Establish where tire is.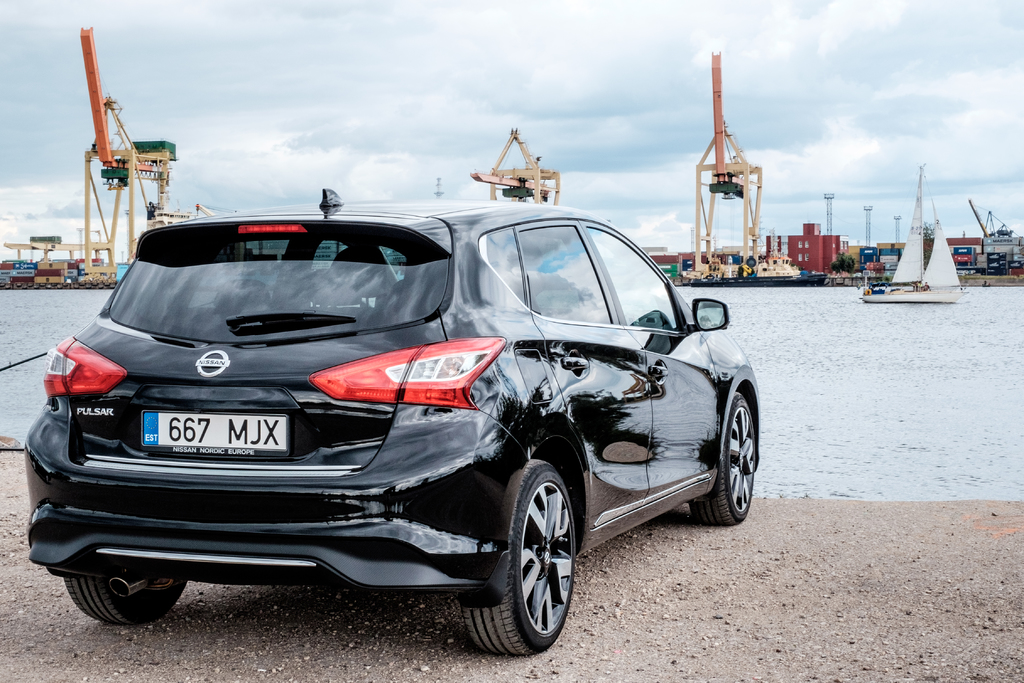
Established at x1=460, y1=456, x2=581, y2=657.
